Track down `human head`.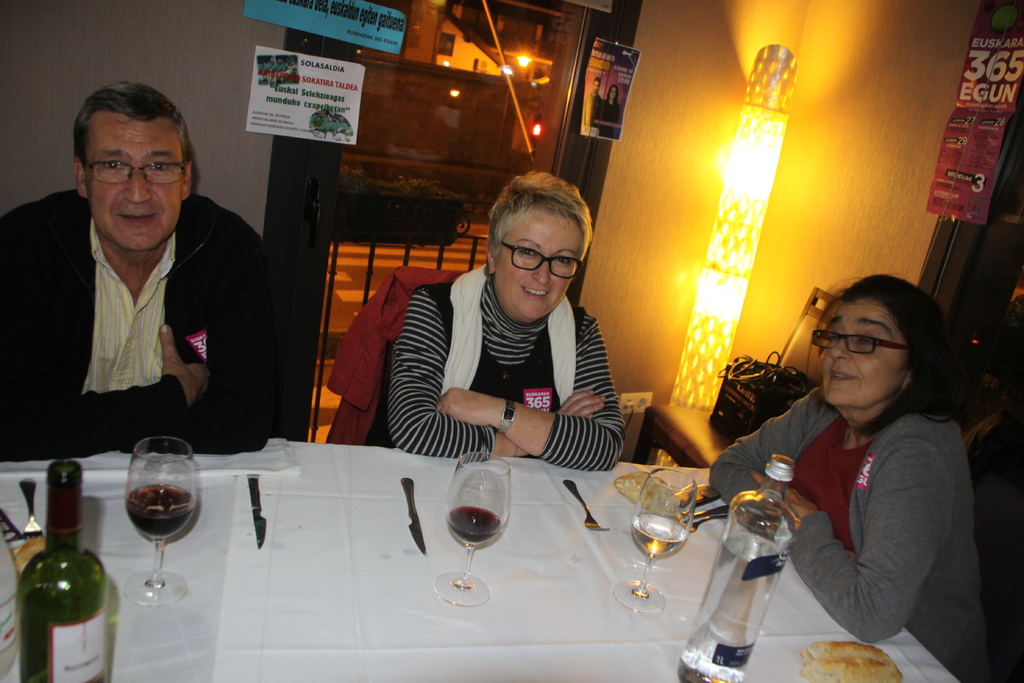
Tracked to 74,85,195,259.
